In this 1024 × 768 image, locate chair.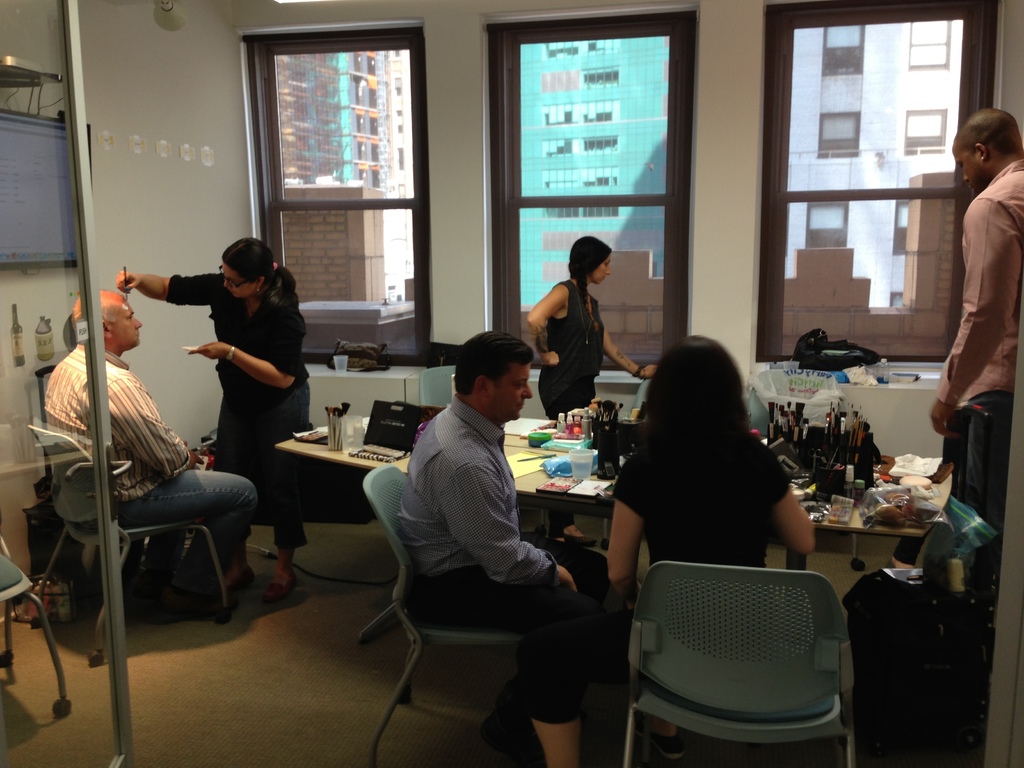
Bounding box: region(354, 462, 547, 767).
